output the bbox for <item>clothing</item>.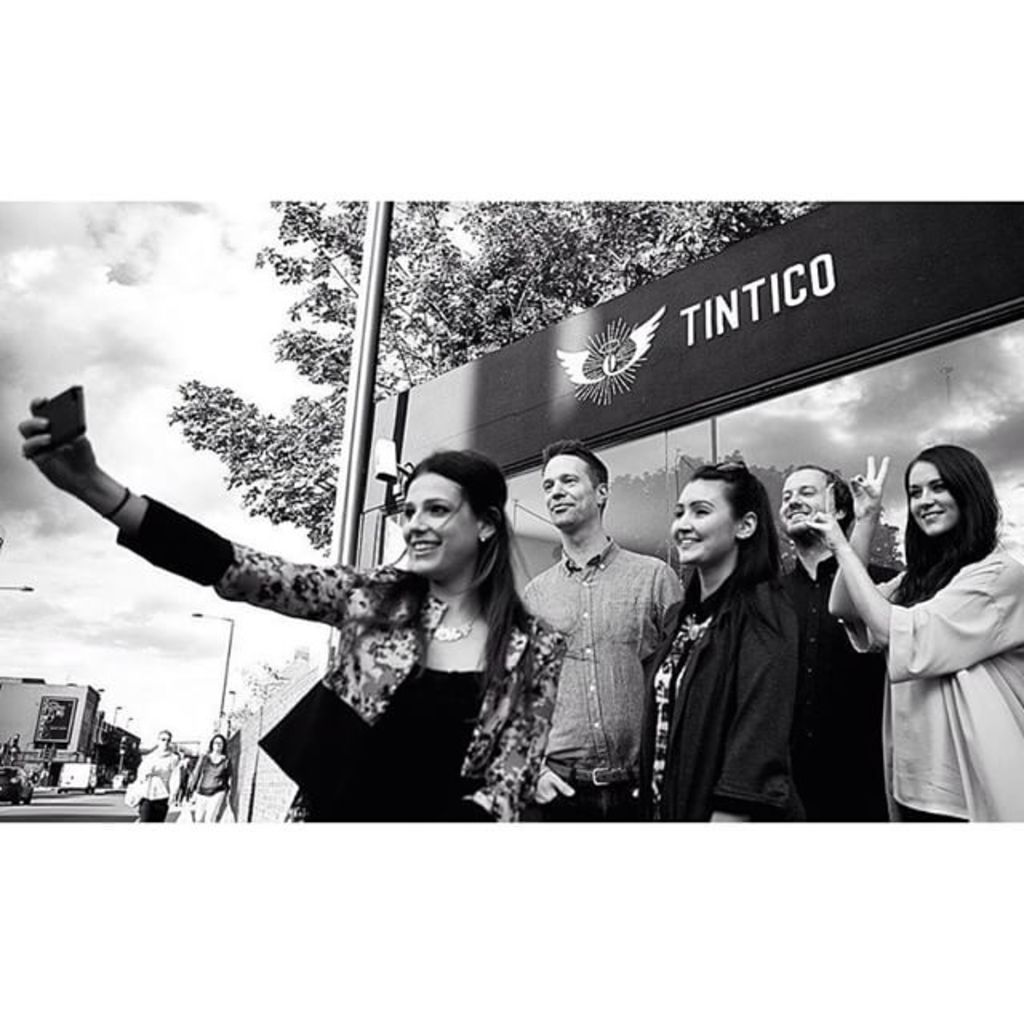
box=[118, 542, 574, 835].
